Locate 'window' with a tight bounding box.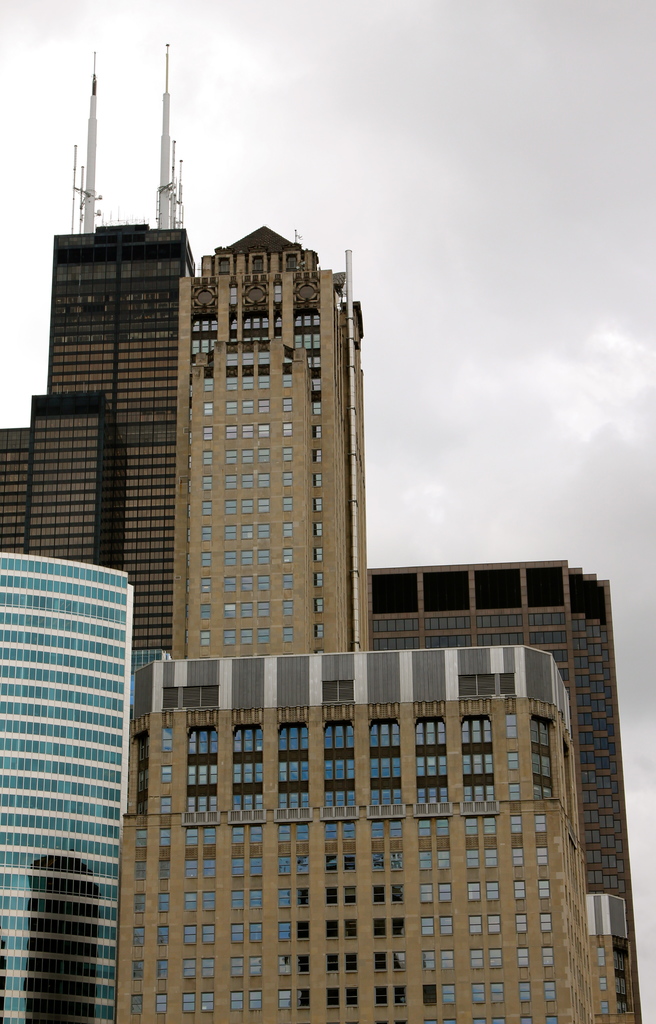
Rect(487, 914, 500, 935).
